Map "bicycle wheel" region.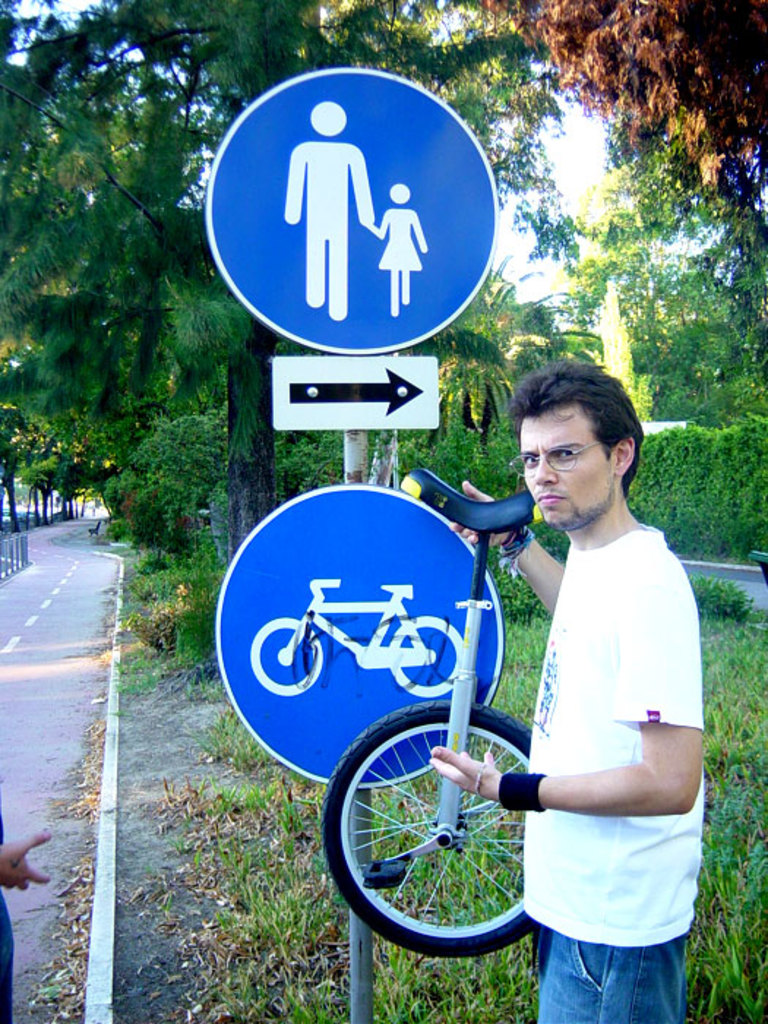
Mapped to {"left": 388, "top": 619, "right": 467, "bottom": 698}.
